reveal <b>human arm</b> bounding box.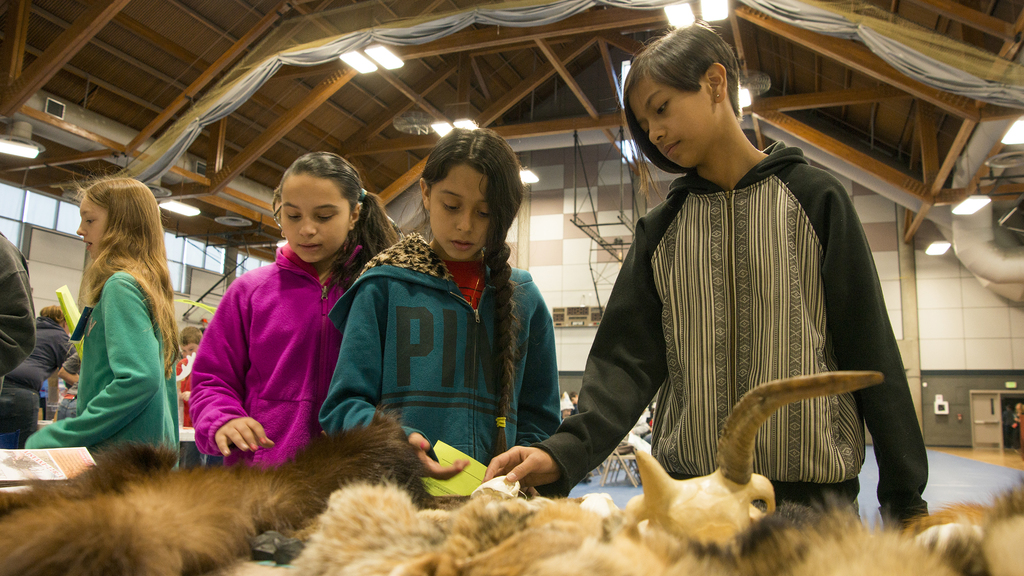
Revealed: 20, 280, 163, 451.
